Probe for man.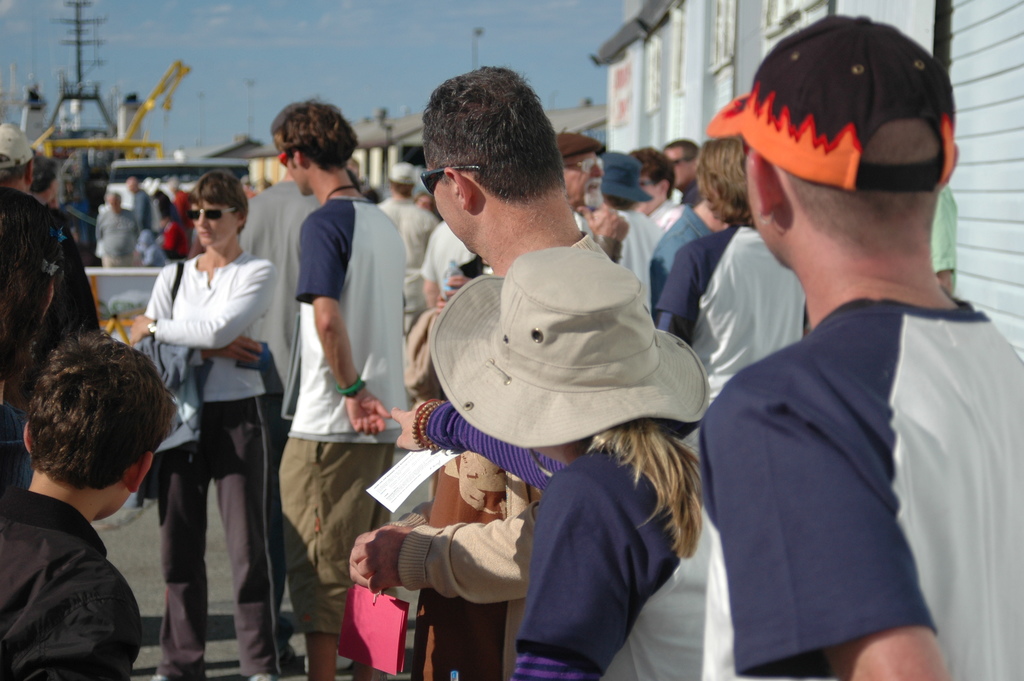
Probe result: [x1=554, y1=127, x2=625, y2=260].
